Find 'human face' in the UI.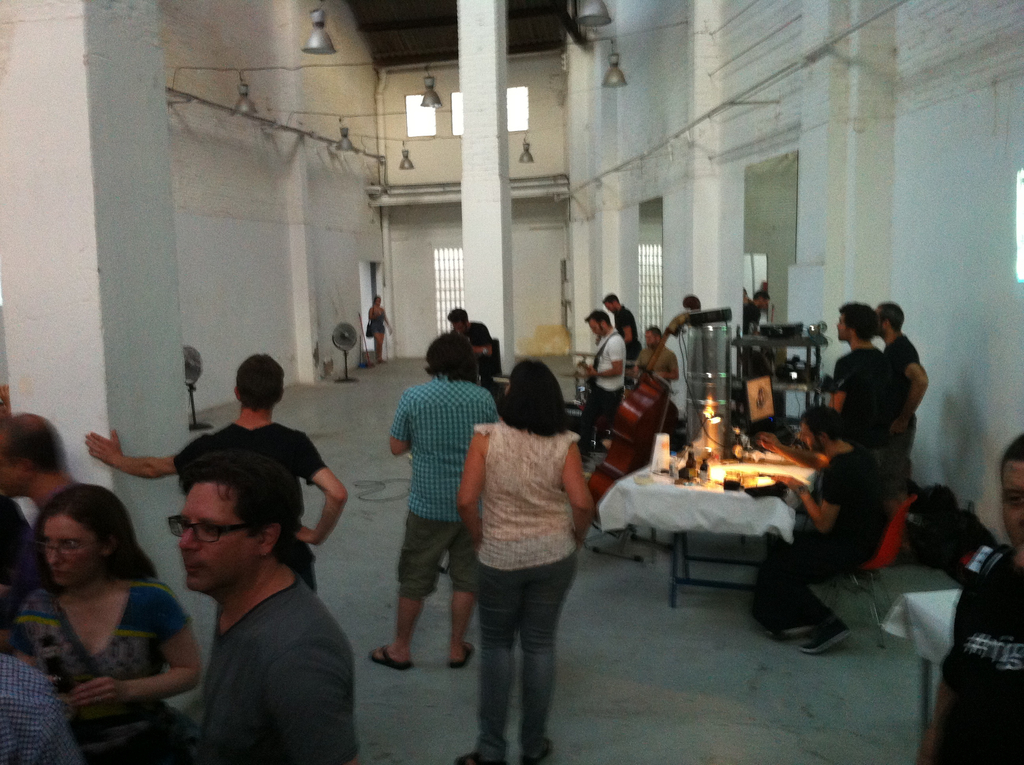
UI element at region(877, 309, 886, 336).
